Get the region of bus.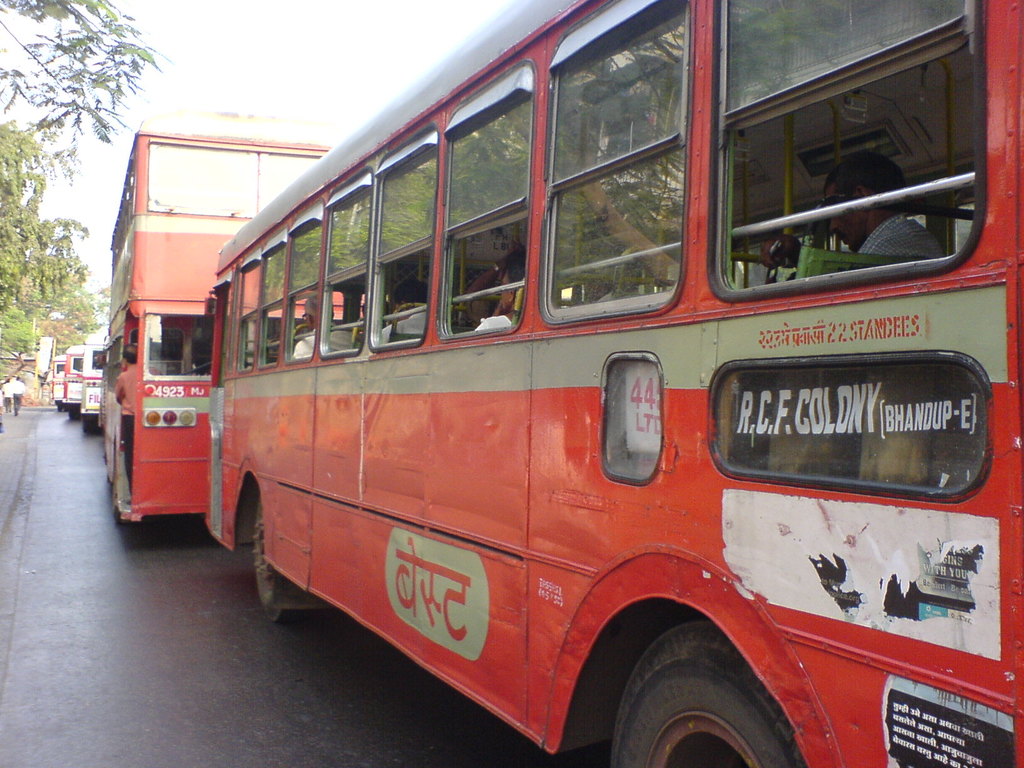
(x1=84, y1=333, x2=105, y2=429).
